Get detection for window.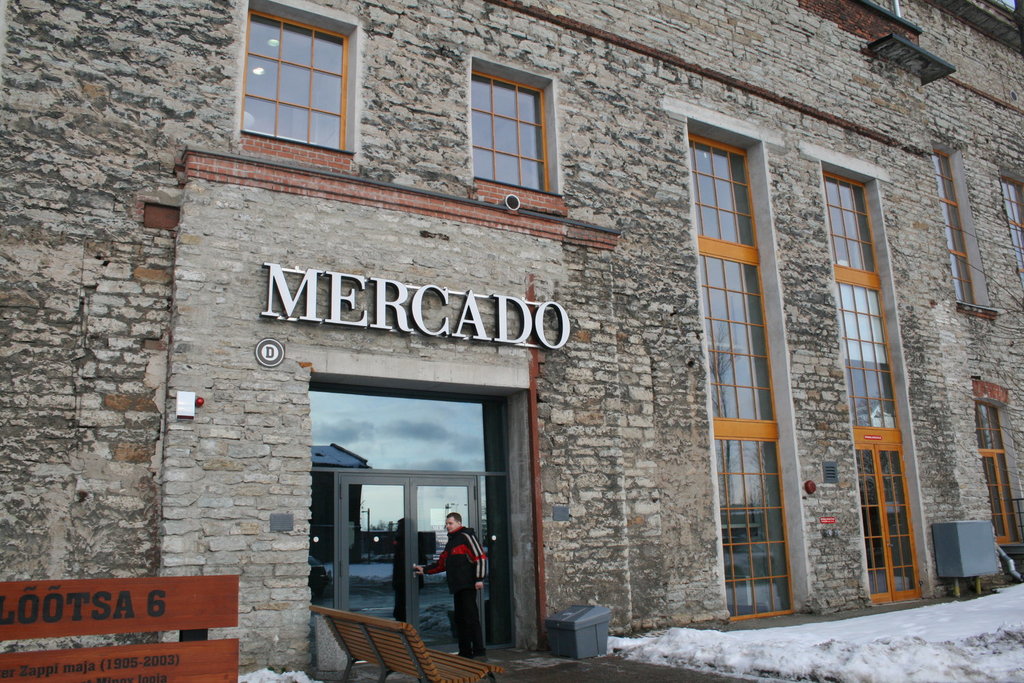
Detection: [977,406,1017,540].
